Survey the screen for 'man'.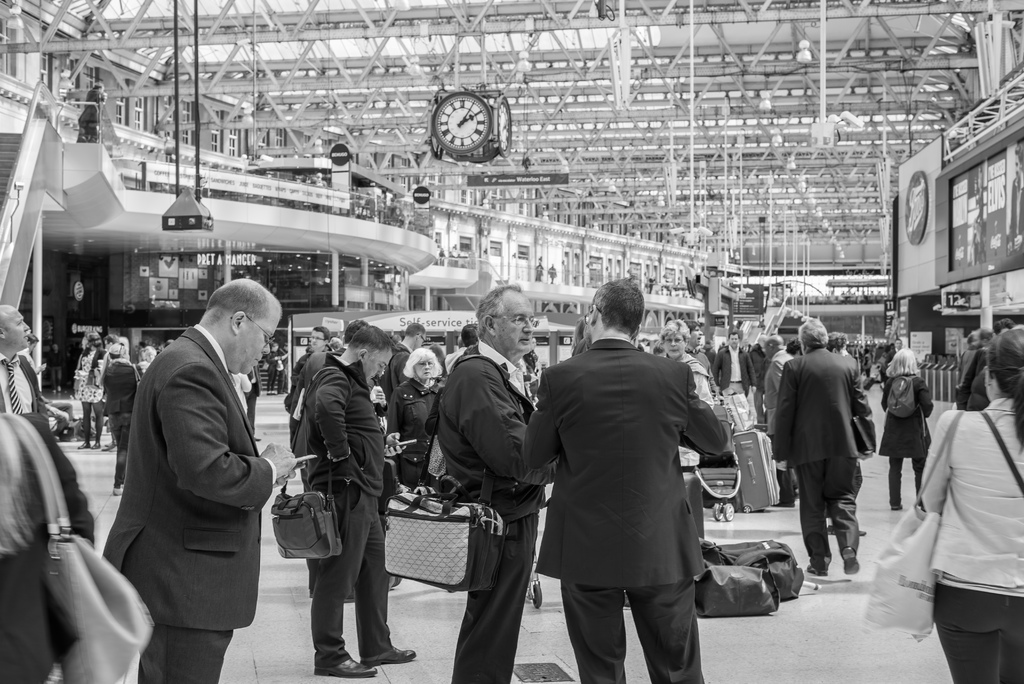
Survey found: (left=956, top=321, right=1016, bottom=409).
